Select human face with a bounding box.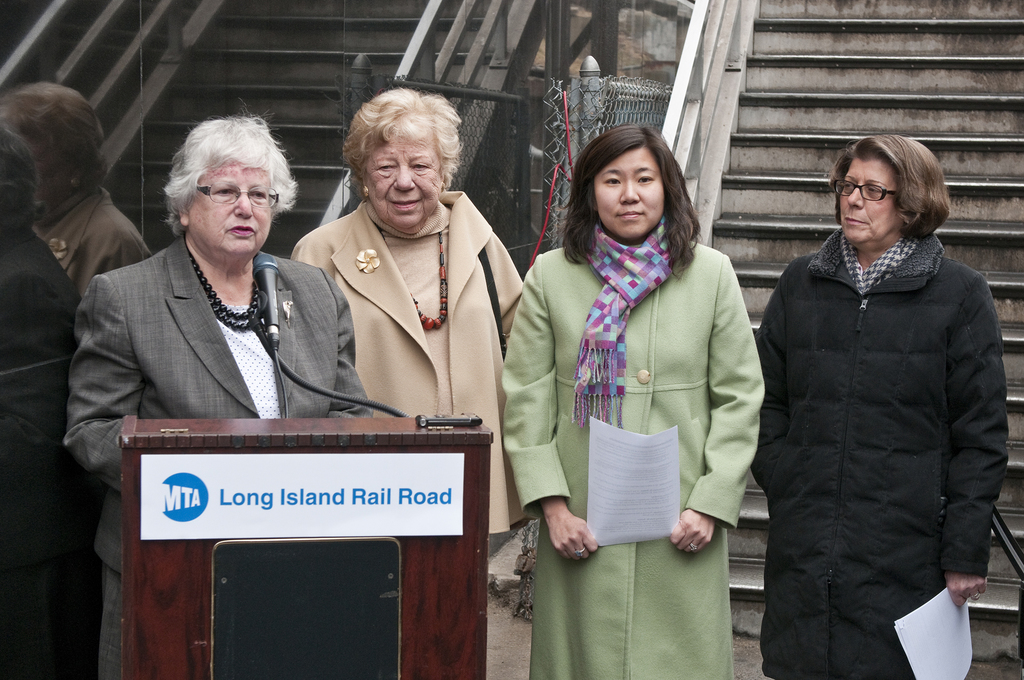
bbox(588, 151, 669, 234).
